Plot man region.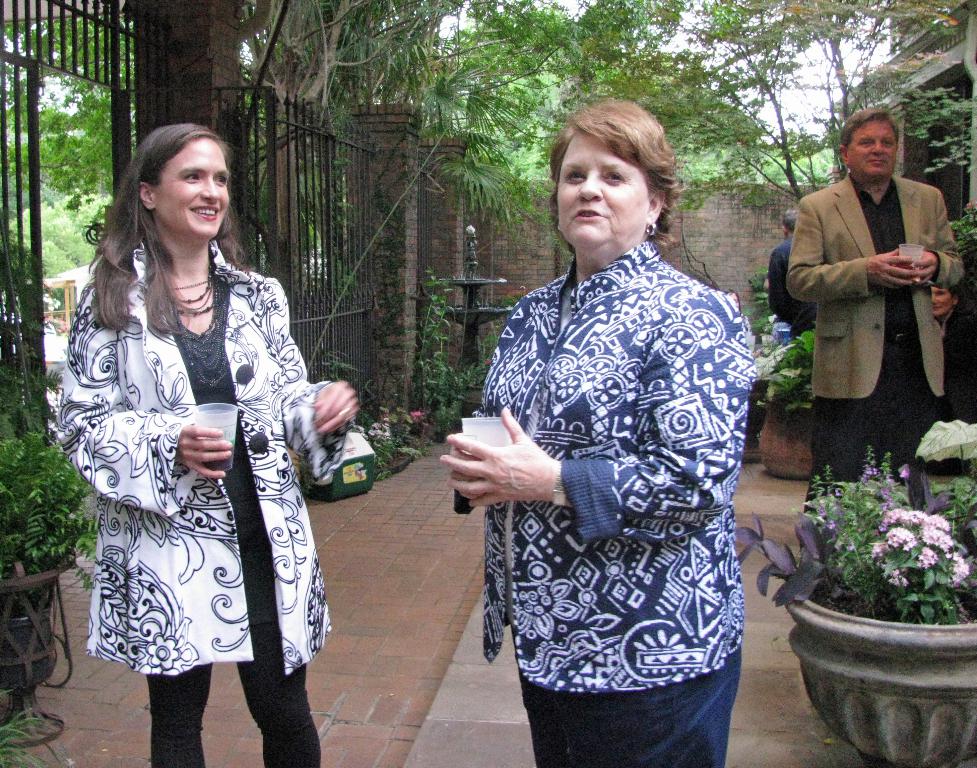
Plotted at box(763, 209, 821, 341).
